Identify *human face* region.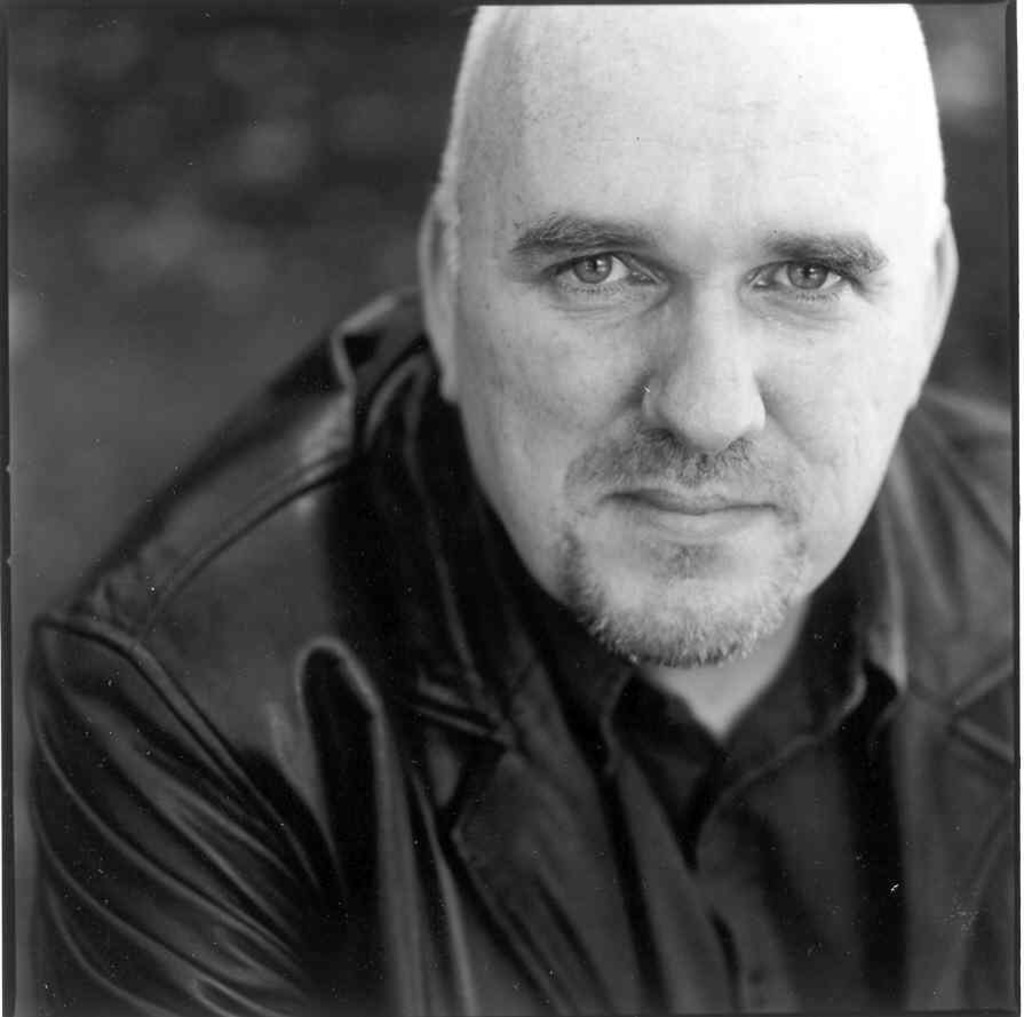
Region: pyautogui.locateOnScreen(416, 33, 932, 665).
